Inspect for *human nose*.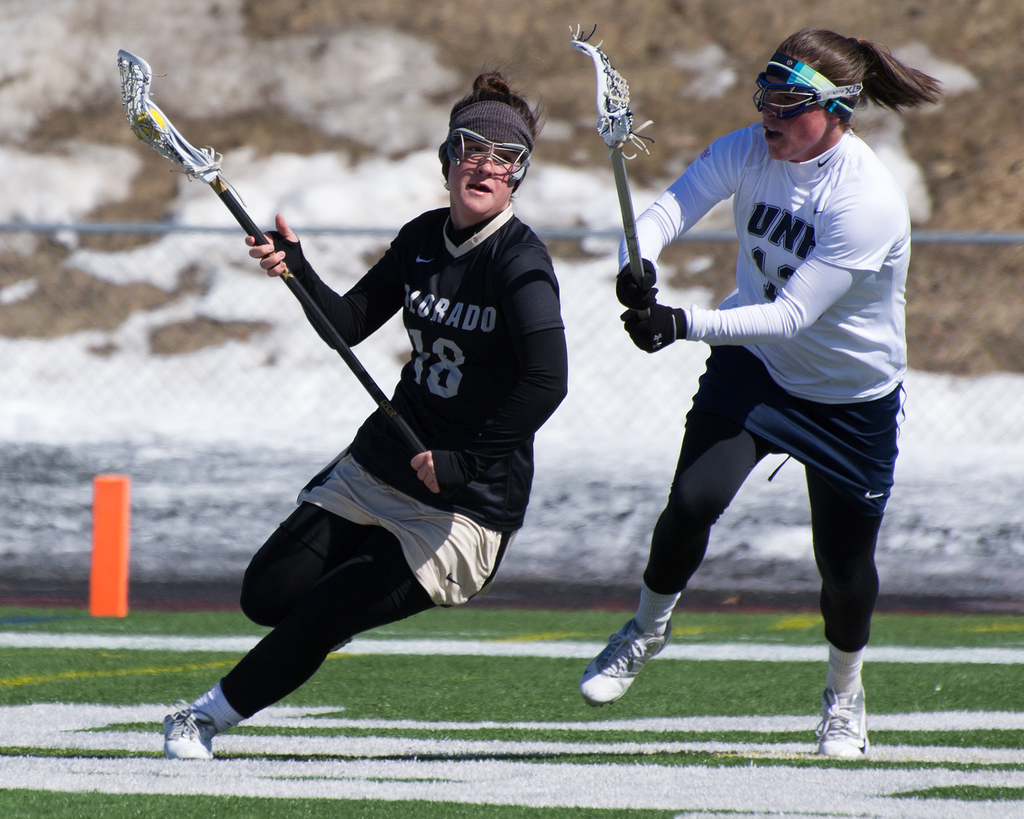
Inspection: BBox(758, 102, 780, 124).
